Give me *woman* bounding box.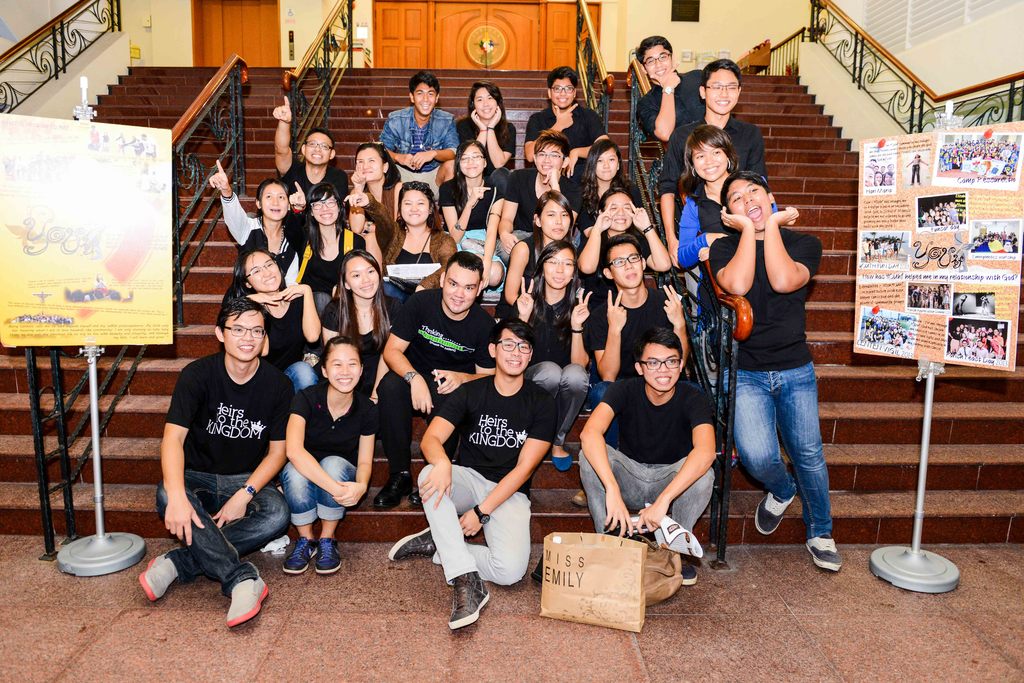
l=671, t=129, r=779, b=383.
